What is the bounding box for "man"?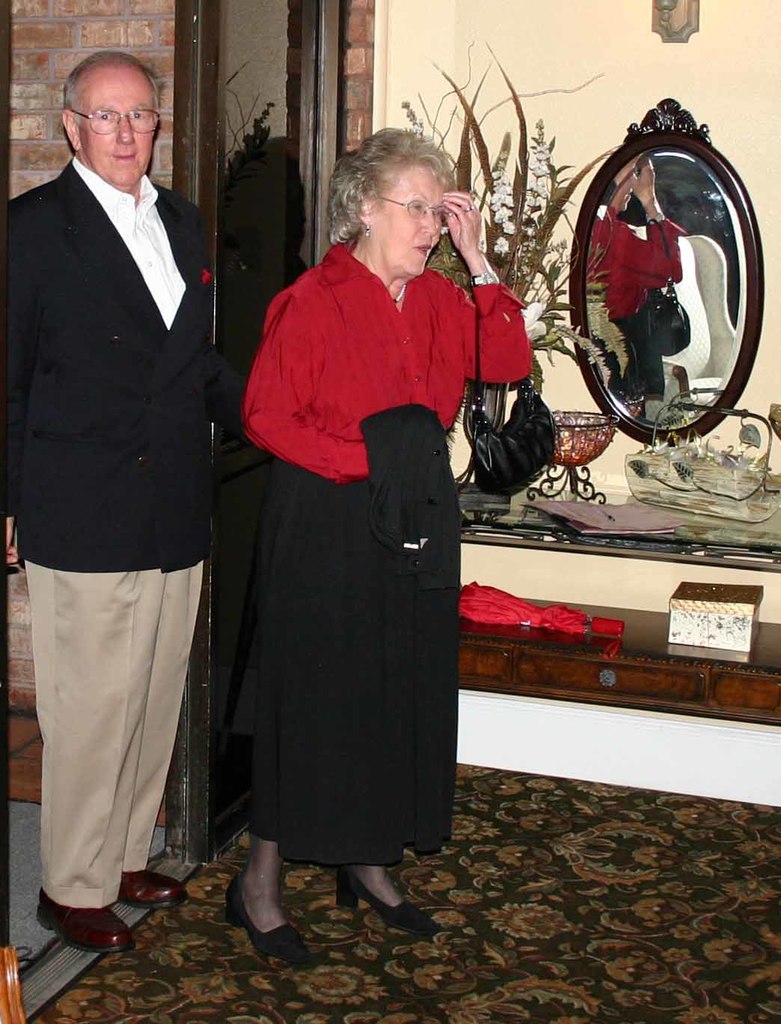
(3,30,246,902).
